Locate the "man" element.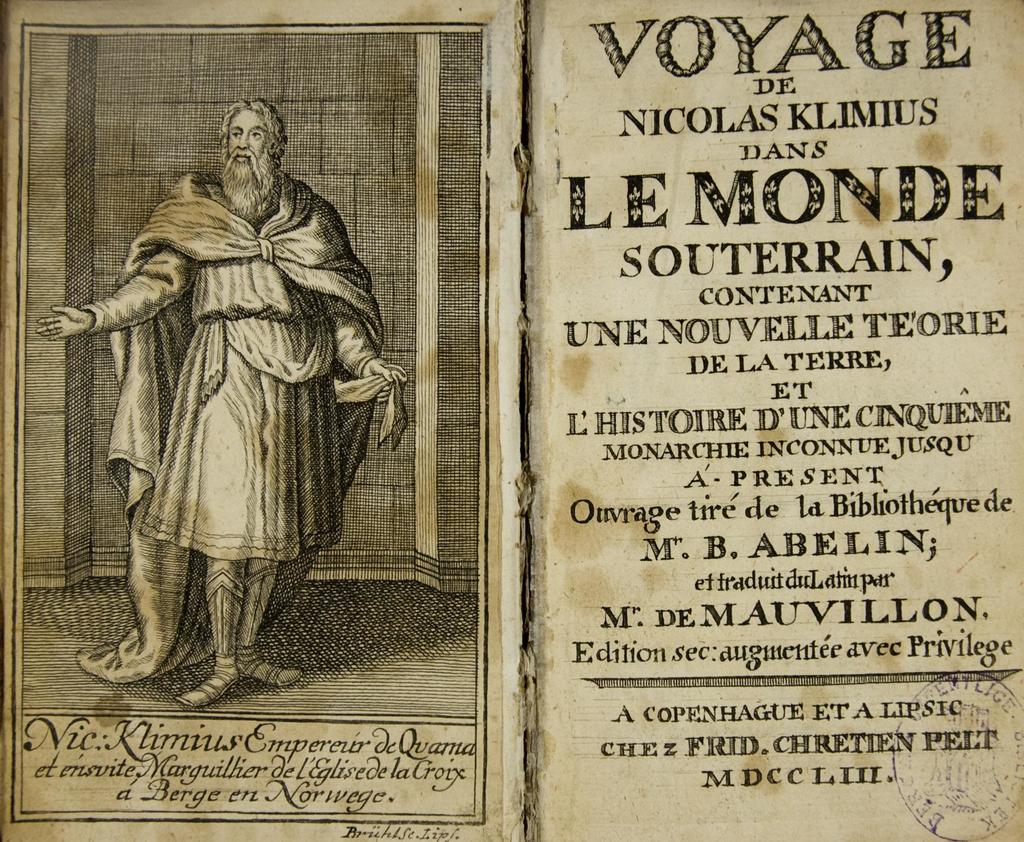
Element bbox: bbox=(36, 97, 410, 709).
